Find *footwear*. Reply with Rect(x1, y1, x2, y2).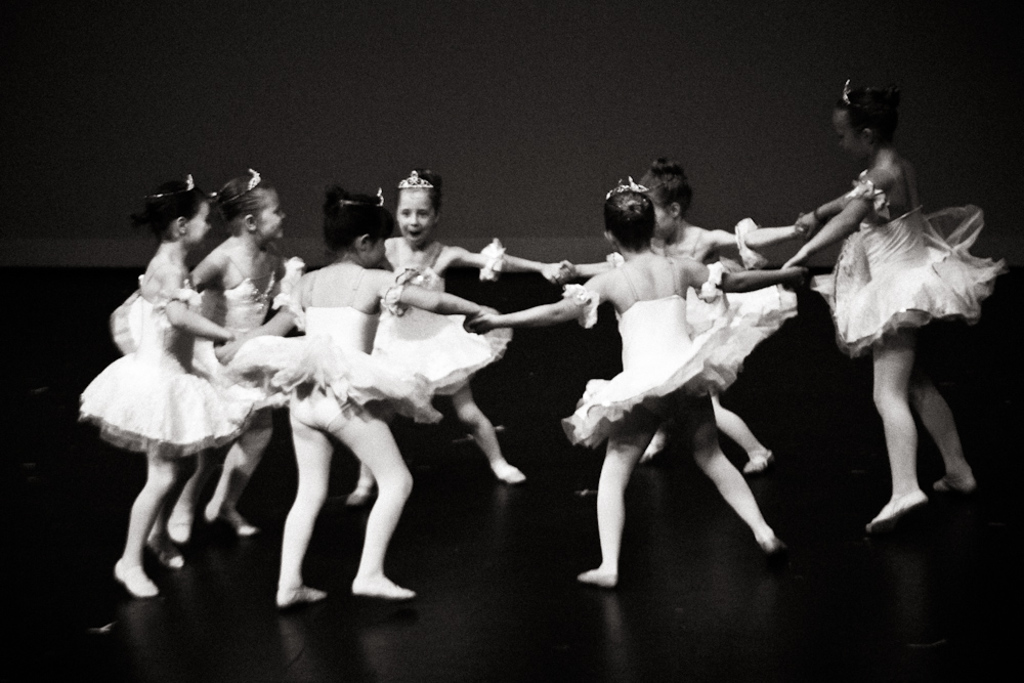
Rect(488, 460, 525, 485).
